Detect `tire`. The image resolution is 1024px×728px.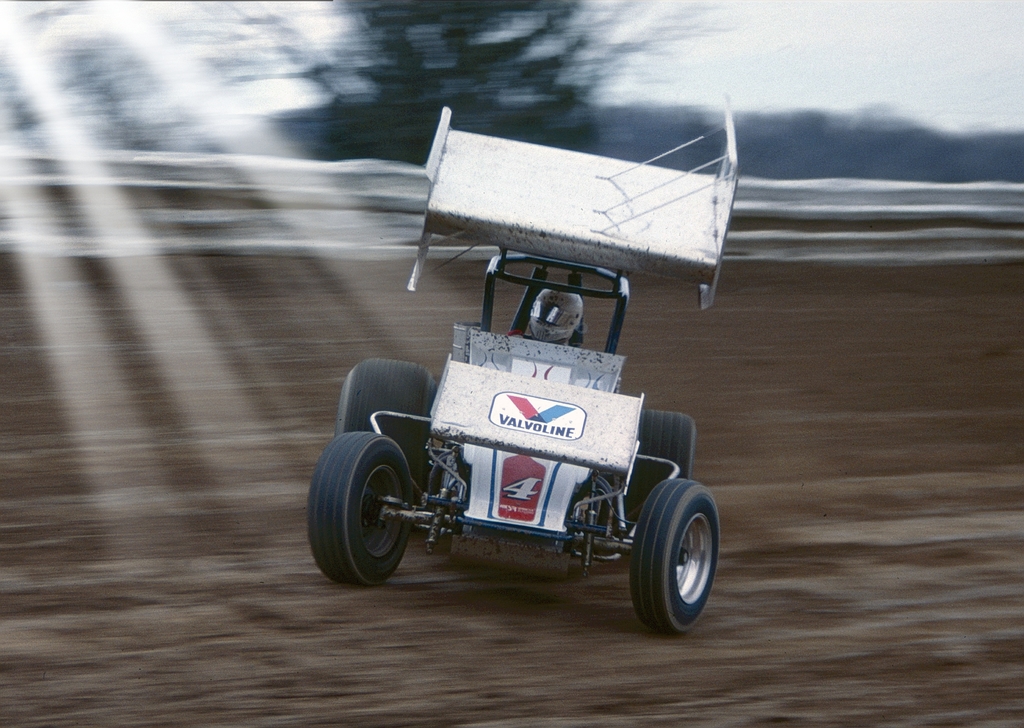
<box>630,407,697,514</box>.
